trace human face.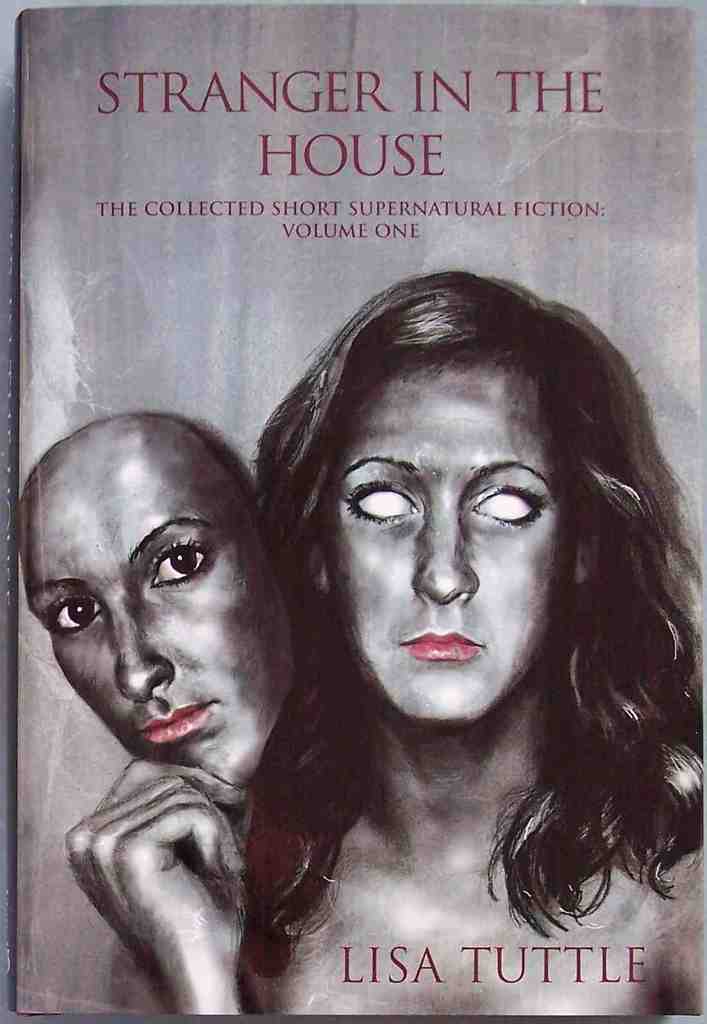
Traced to l=19, t=483, r=295, b=777.
